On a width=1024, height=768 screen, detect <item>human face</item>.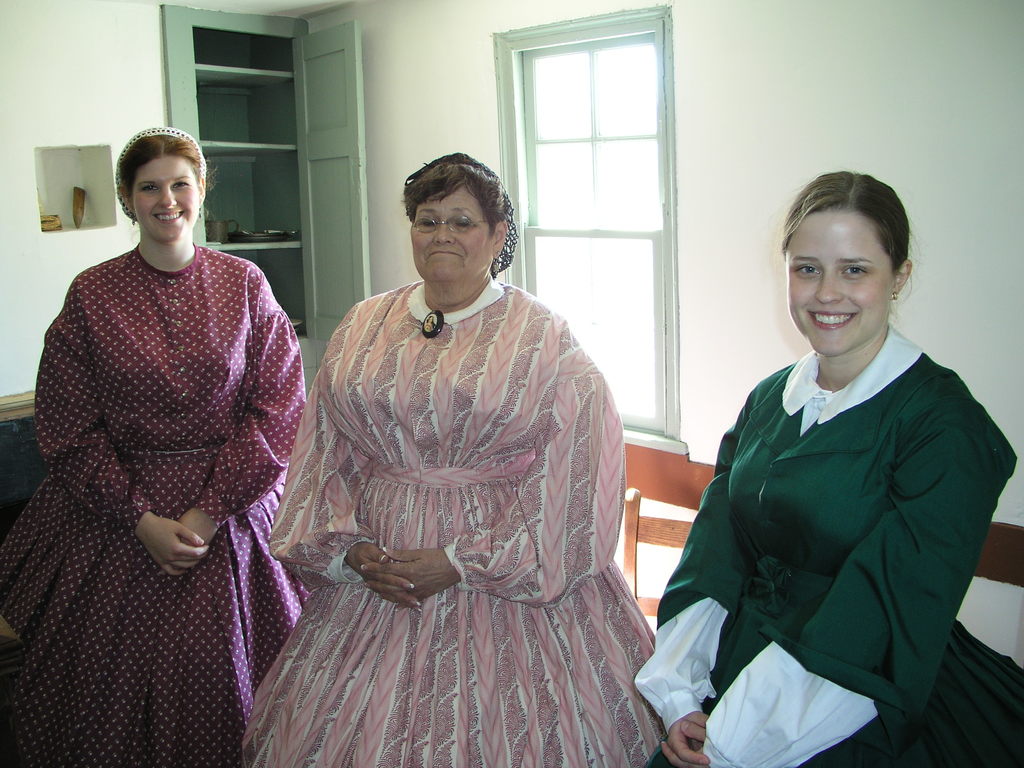
410:186:486:281.
